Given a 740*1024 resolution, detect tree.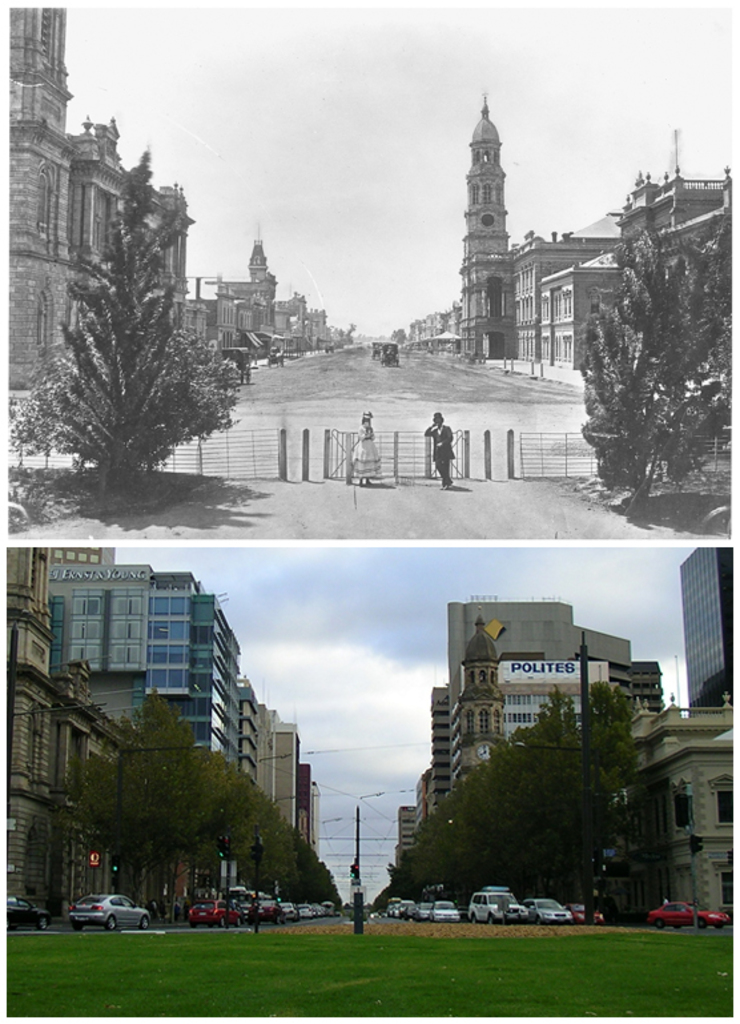
(left=148, top=747, right=250, bottom=917).
